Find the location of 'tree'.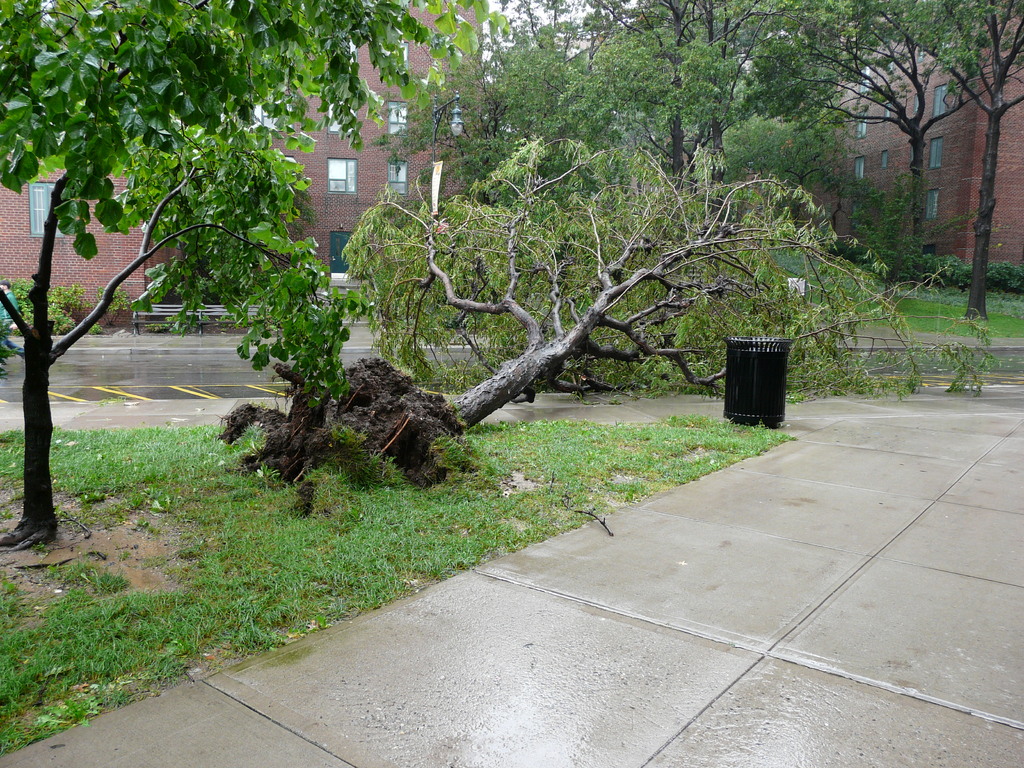
Location: detection(295, 178, 1023, 476).
